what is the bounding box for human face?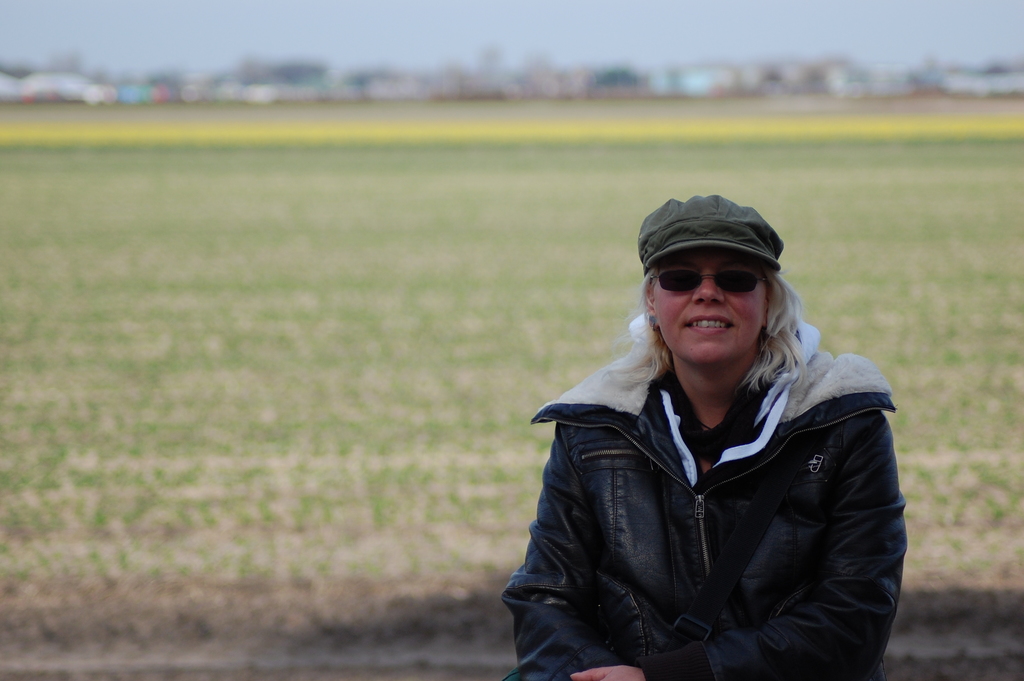
bbox(652, 245, 770, 368).
